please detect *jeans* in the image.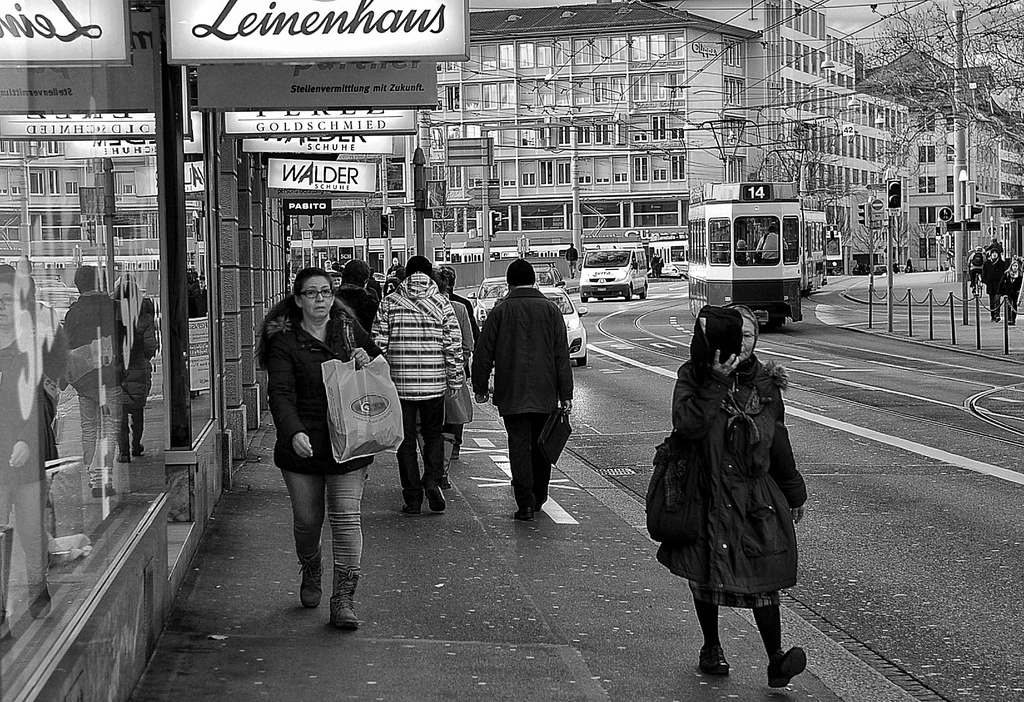
rect(281, 451, 362, 629).
